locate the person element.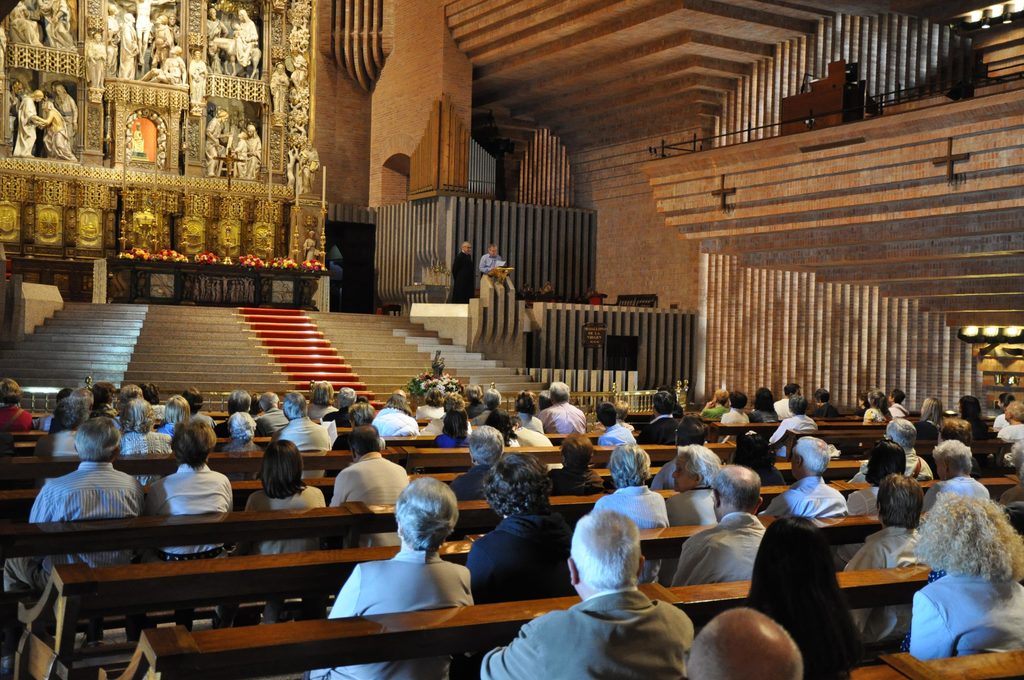
Element bbox: [441,234,470,309].
